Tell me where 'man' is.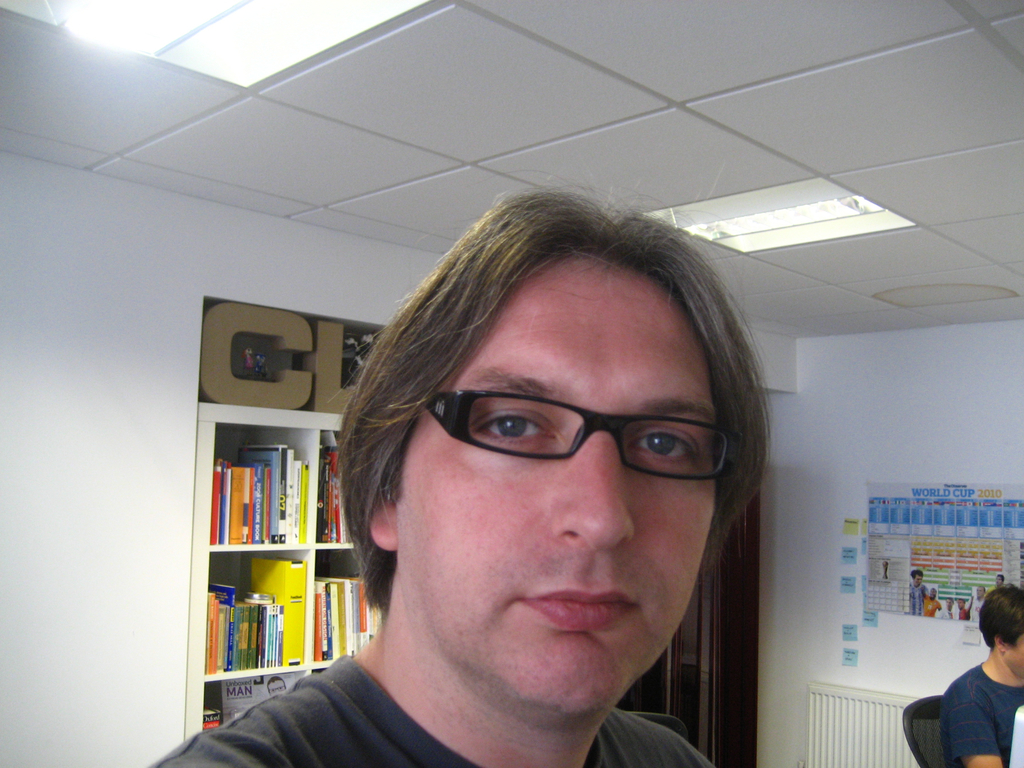
'man' is at BBox(143, 166, 772, 767).
